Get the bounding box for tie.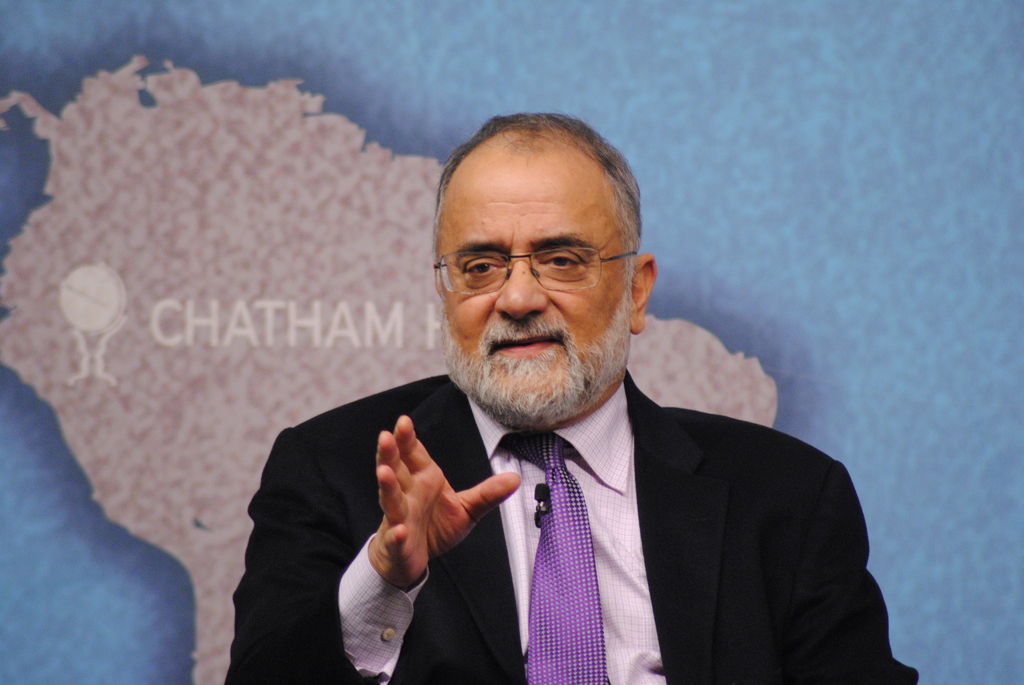
bbox(497, 430, 609, 684).
